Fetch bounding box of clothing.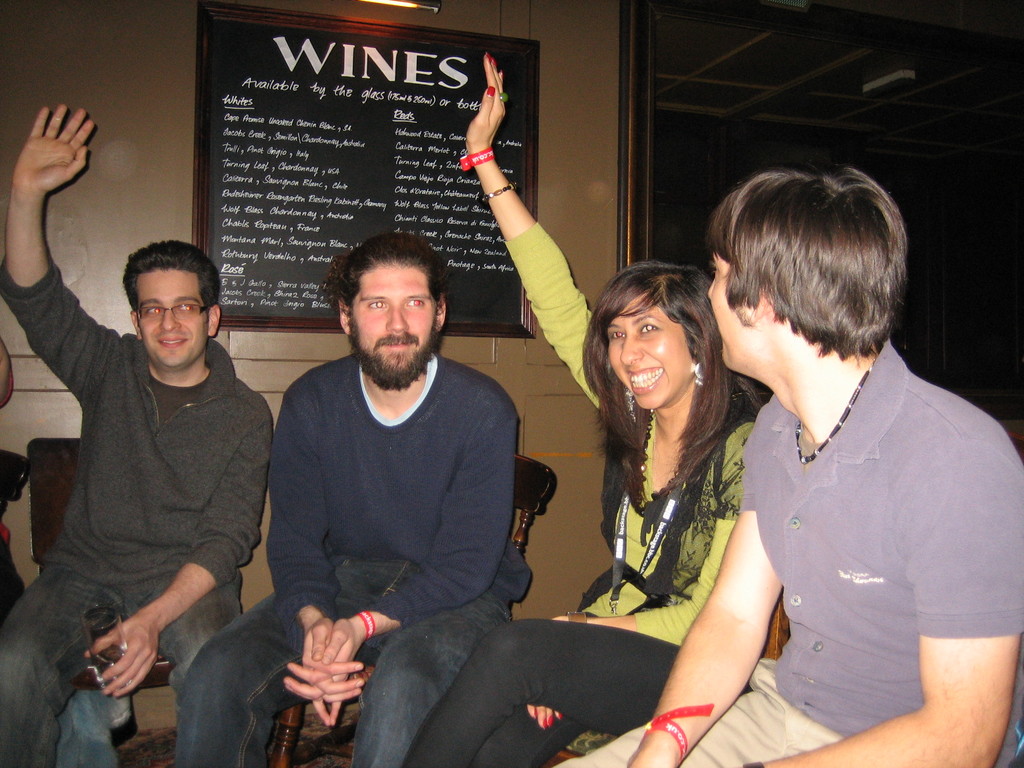
Bbox: 404 227 745 767.
